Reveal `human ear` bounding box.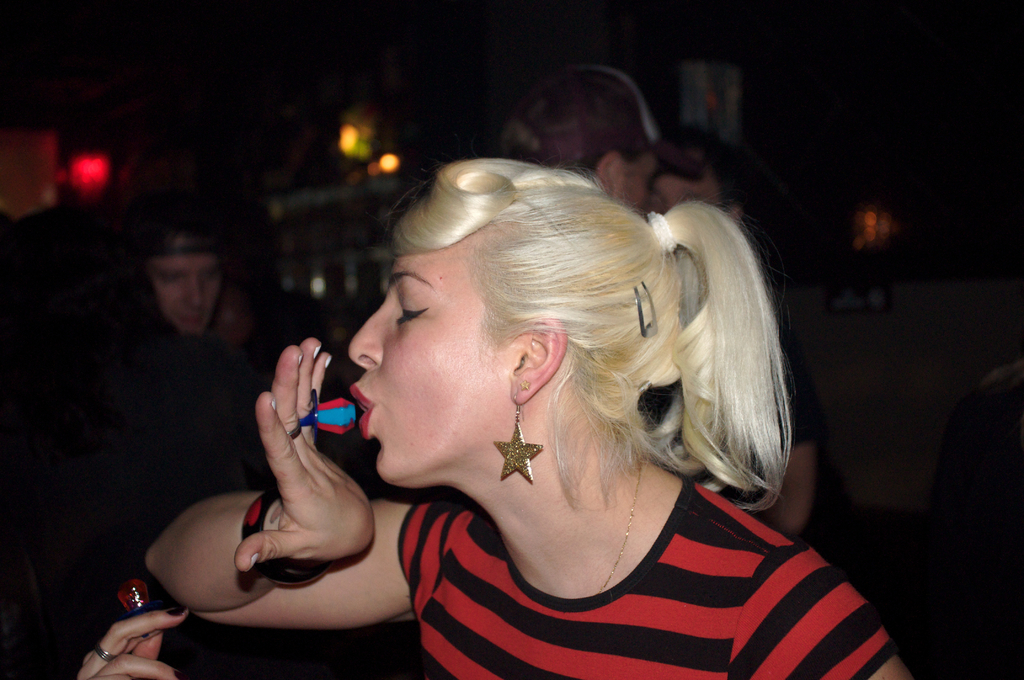
Revealed: 600 150 621 197.
